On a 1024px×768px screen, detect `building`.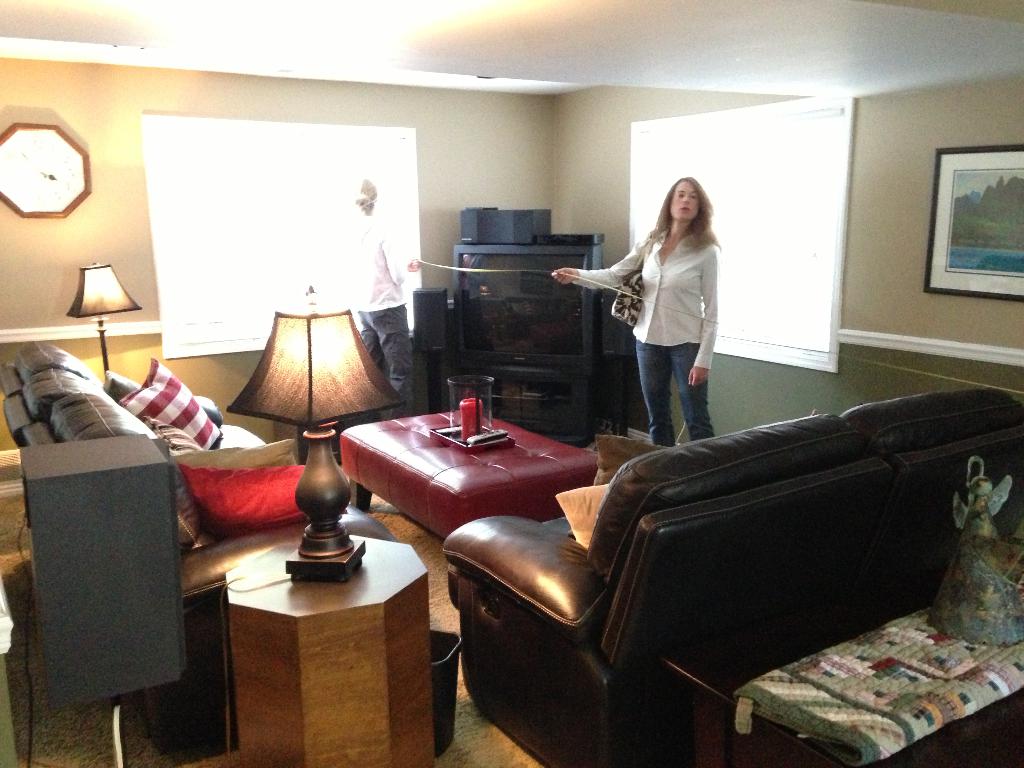
rect(0, 0, 1023, 767).
